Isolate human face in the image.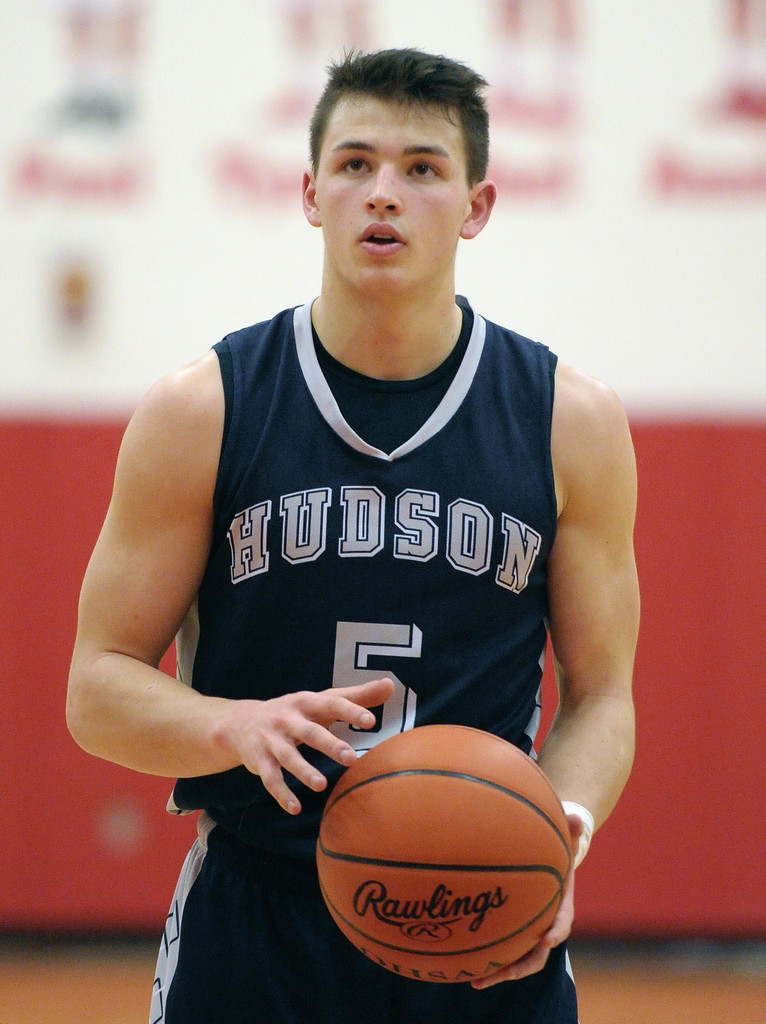
Isolated region: x1=315, y1=86, x2=467, y2=285.
